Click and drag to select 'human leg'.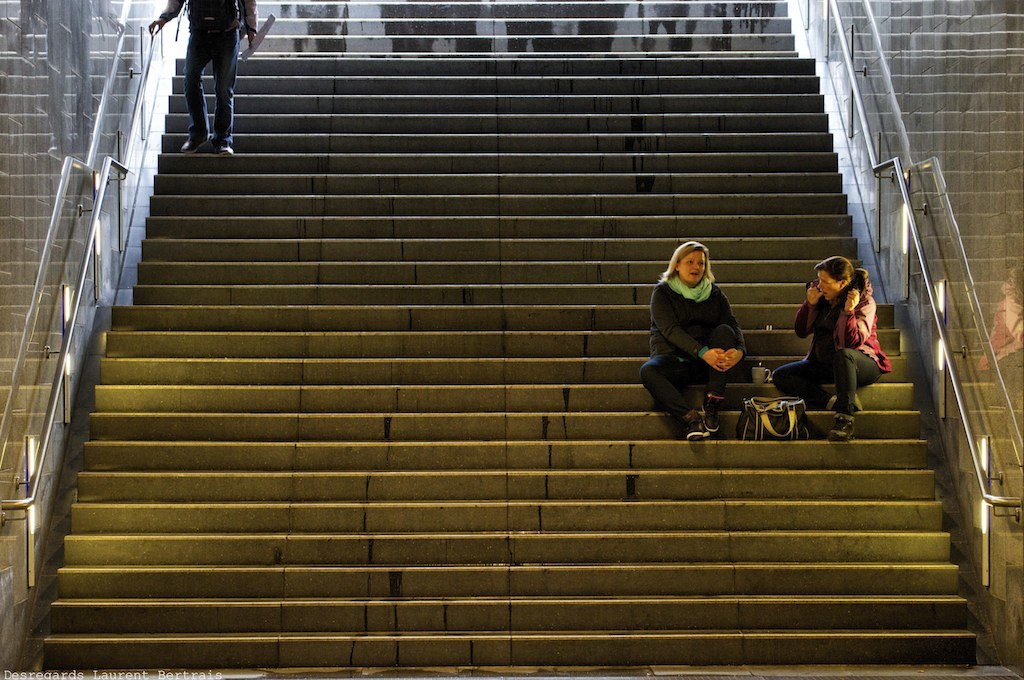
Selection: 180/30/211/151.
